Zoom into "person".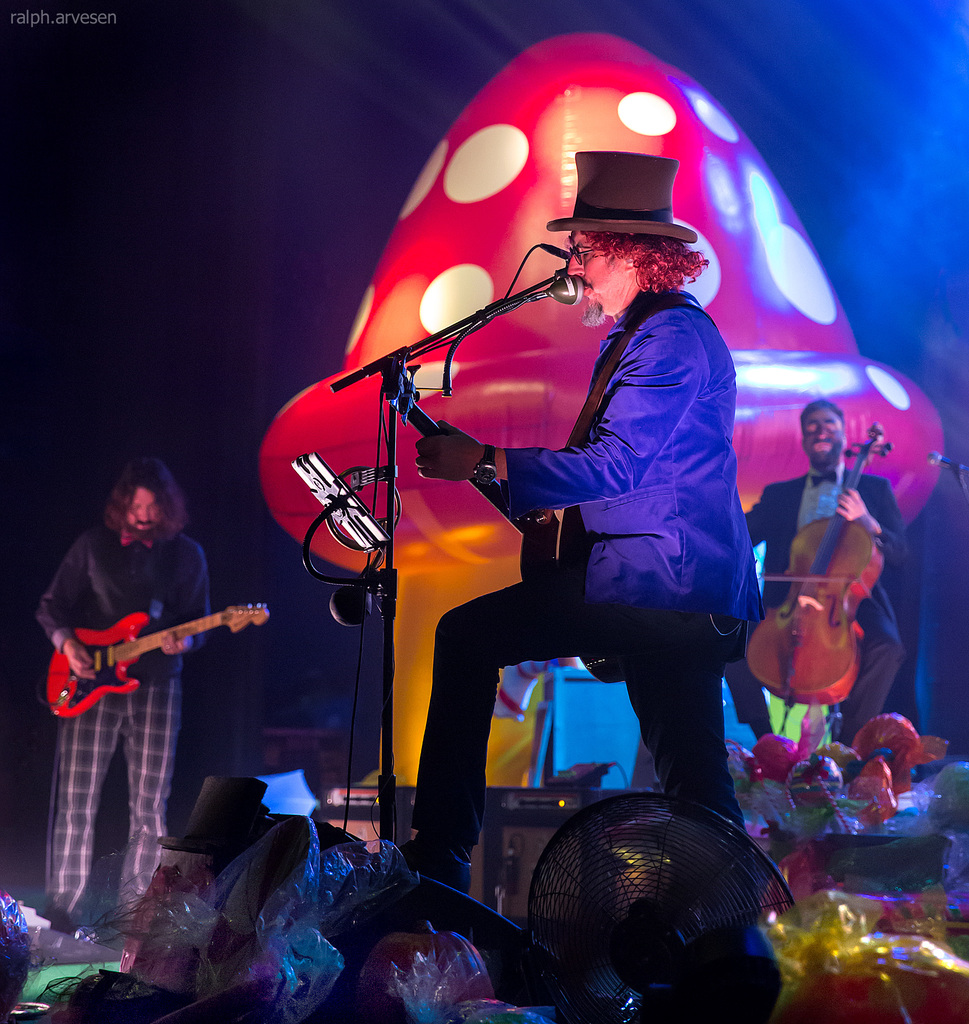
Zoom target: 33, 454, 220, 927.
